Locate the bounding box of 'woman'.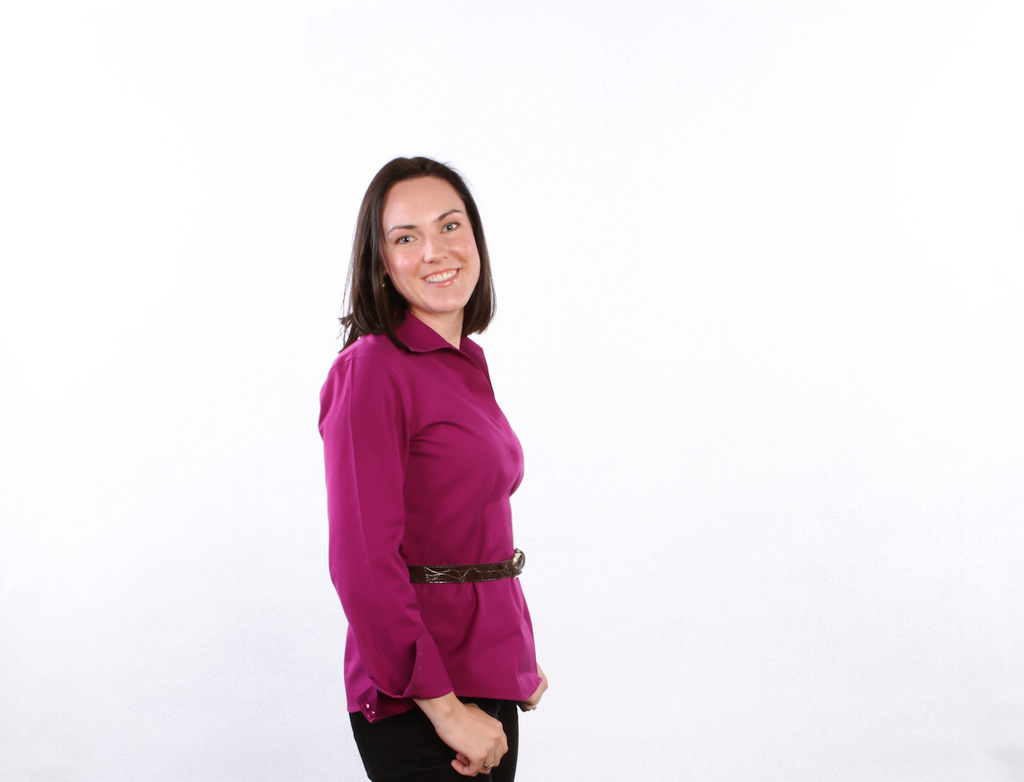
Bounding box: (x1=315, y1=152, x2=551, y2=778).
